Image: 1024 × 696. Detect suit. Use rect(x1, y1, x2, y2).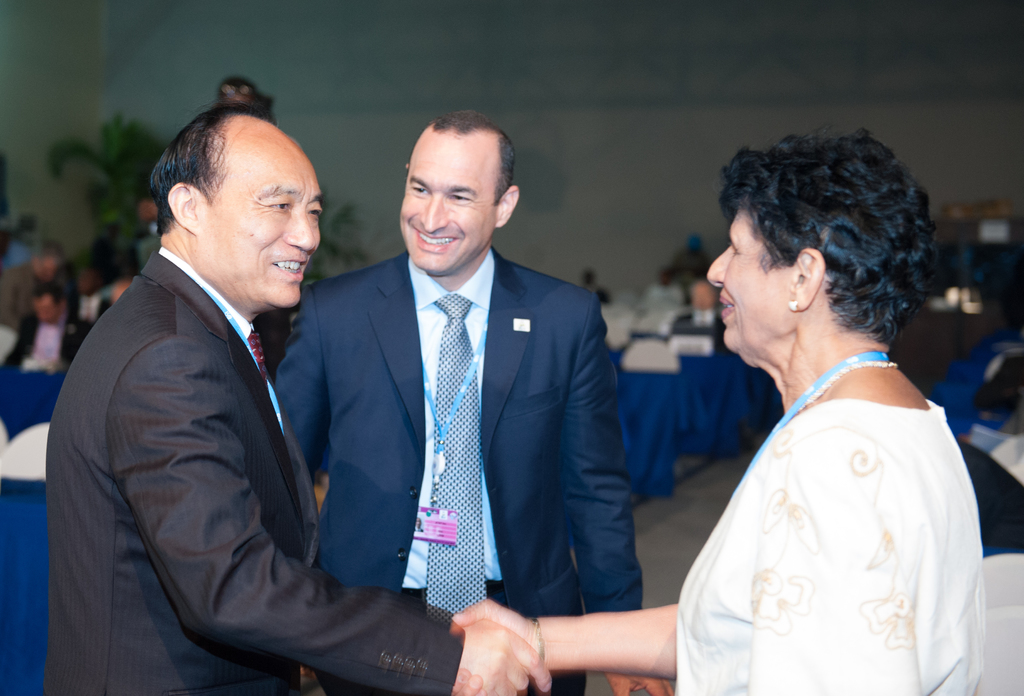
rect(269, 139, 607, 672).
